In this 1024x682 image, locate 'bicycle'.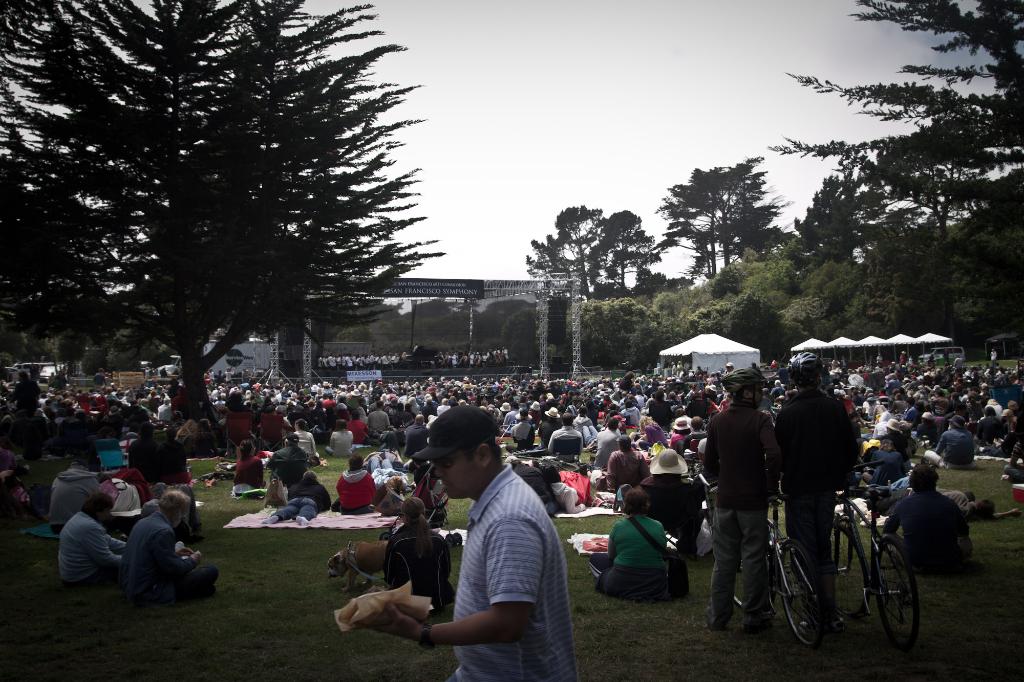
Bounding box: pyautogui.locateOnScreen(700, 475, 829, 646).
